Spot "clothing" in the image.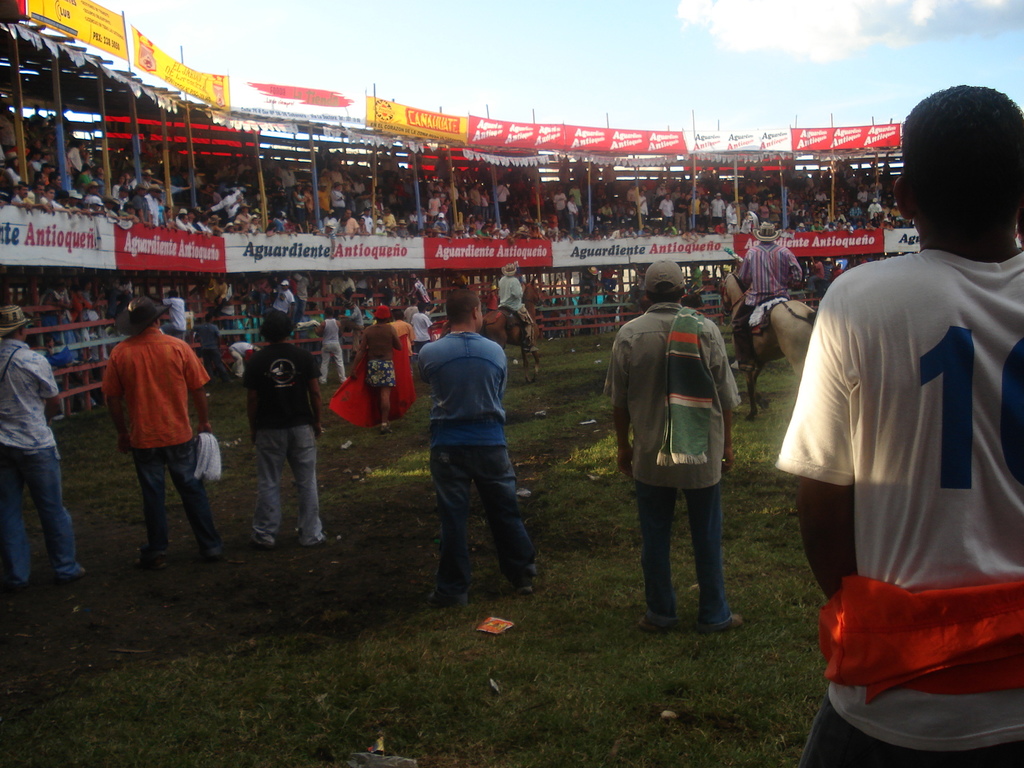
"clothing" found at Rect(245, 339, 319, 539).
